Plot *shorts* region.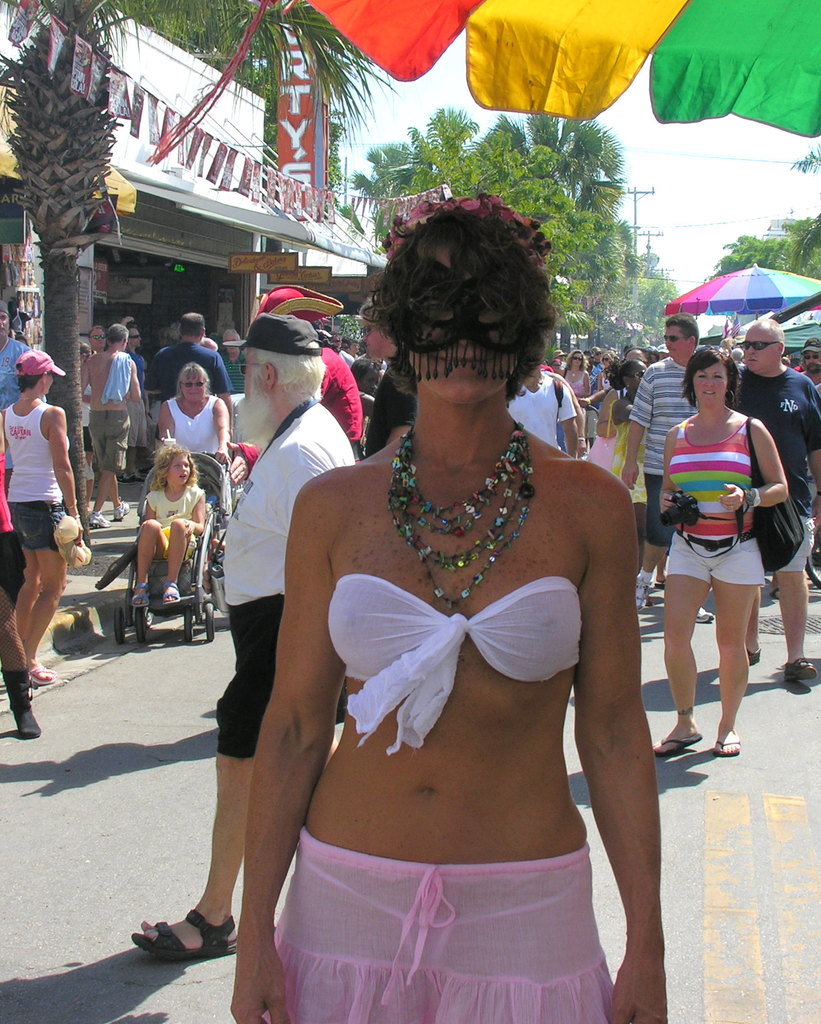
Plotted at {"x1": 86, "y1": 408, "x2": 131, "y2": 476}.
